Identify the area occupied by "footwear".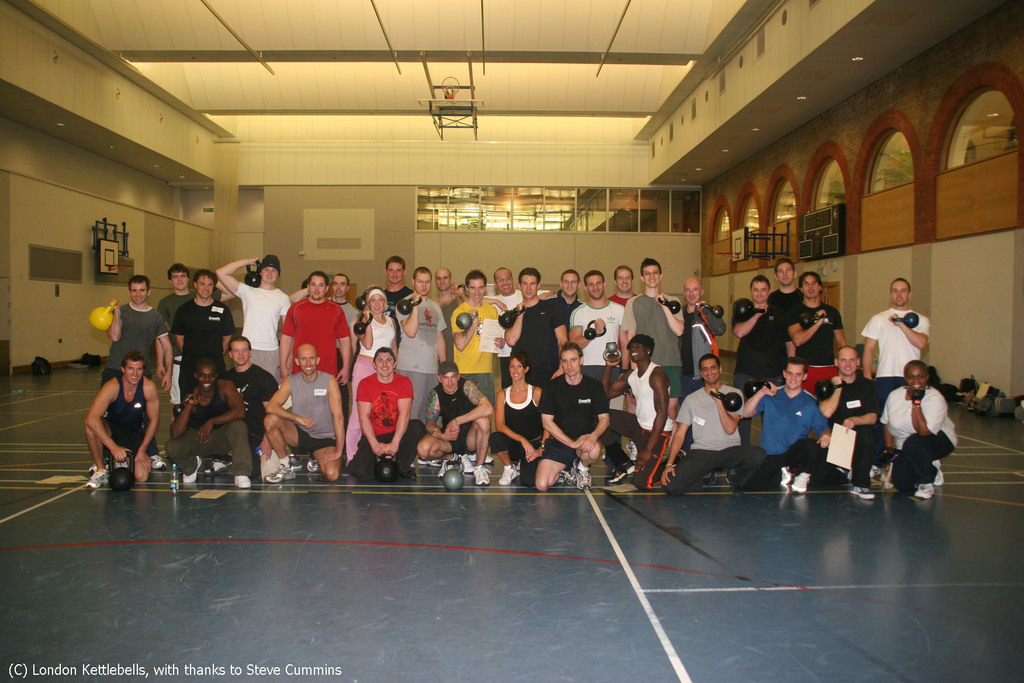
Area: {"left": 475, "top": 454, "right": 495, "bottom": 465}.
